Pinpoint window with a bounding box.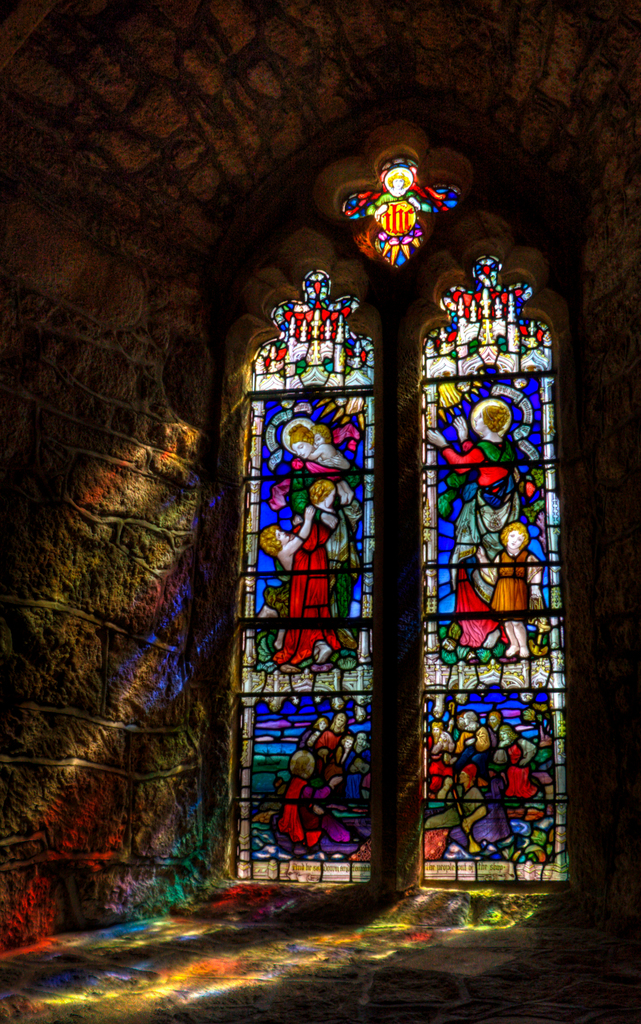
(414, 249, 575, 891).
